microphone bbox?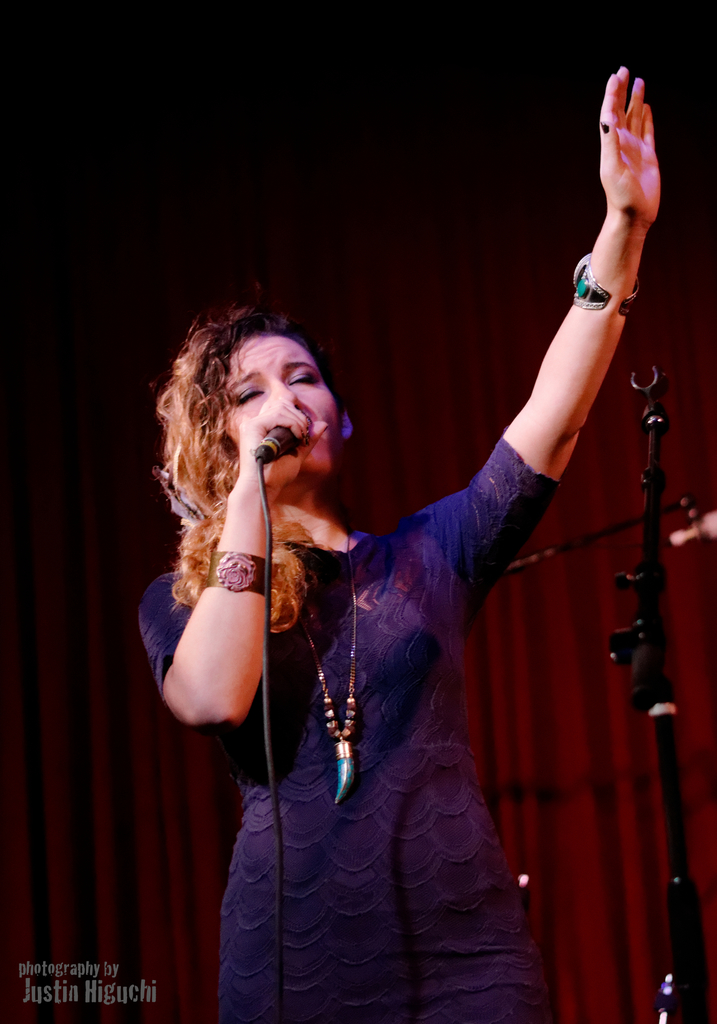
252/422/300/461
